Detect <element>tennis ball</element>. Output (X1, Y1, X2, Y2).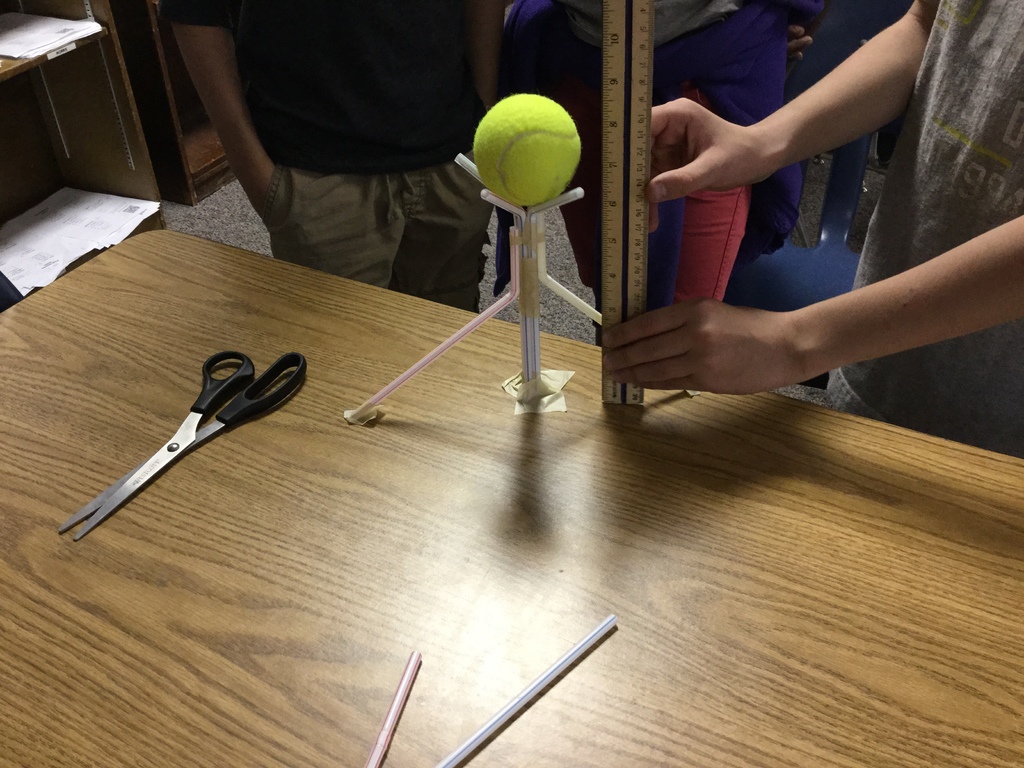
(472, 94, 582, 205).
